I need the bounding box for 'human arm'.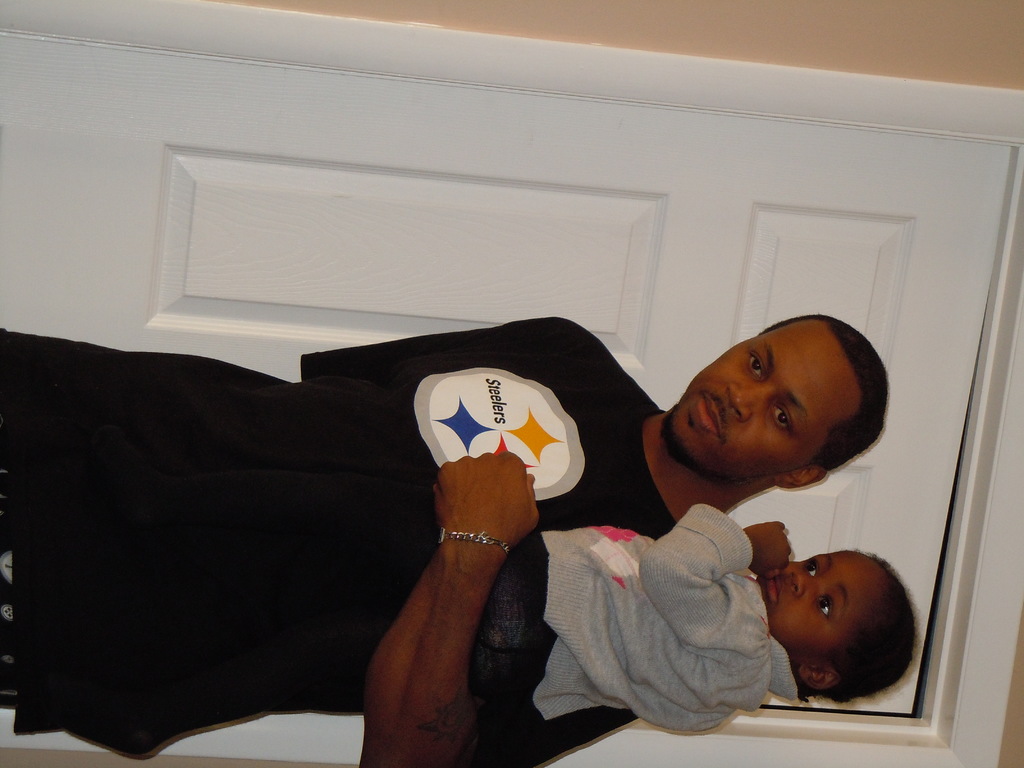
Here it is: <bbox>651, 511, 797, 654</bbox>.
